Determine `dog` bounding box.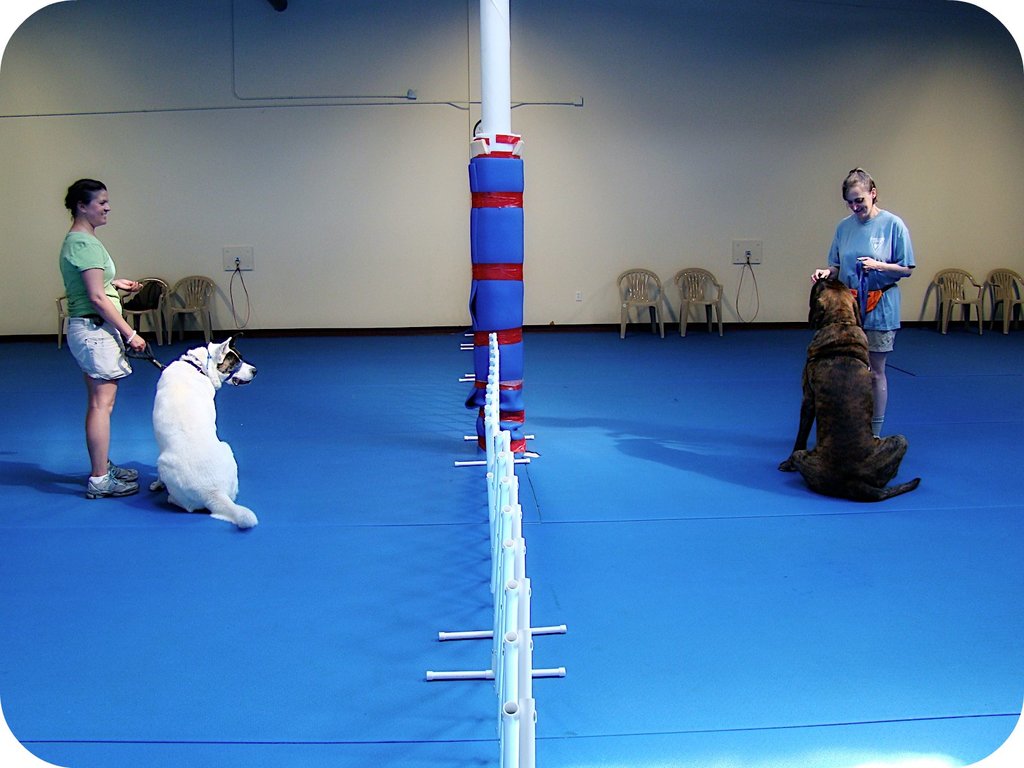
Determined: Rect(774, 274, 923, 500).
